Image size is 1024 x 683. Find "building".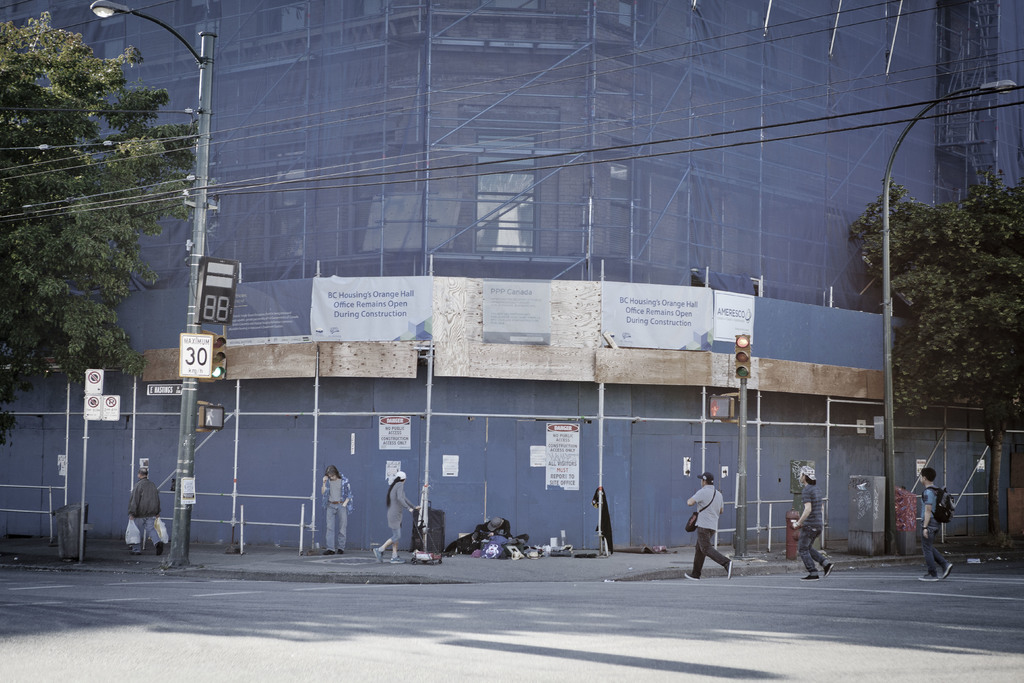
region(0, 0, 1023, 550).
